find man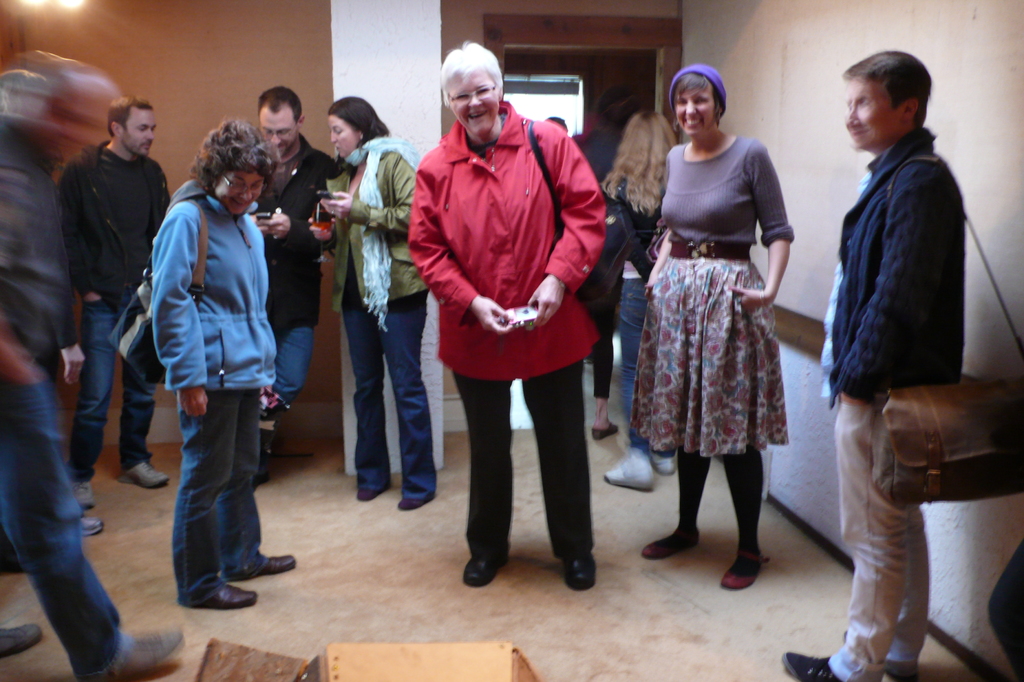
detection(395, 36, 605, 599)
